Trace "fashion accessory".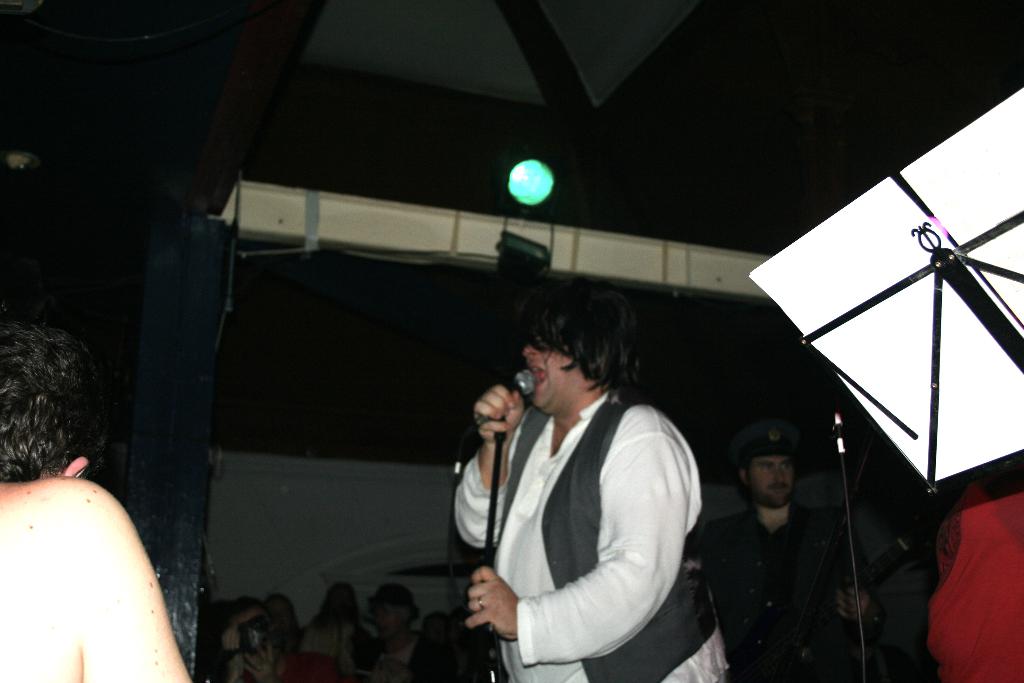
Traced to 728/423/801/458.
